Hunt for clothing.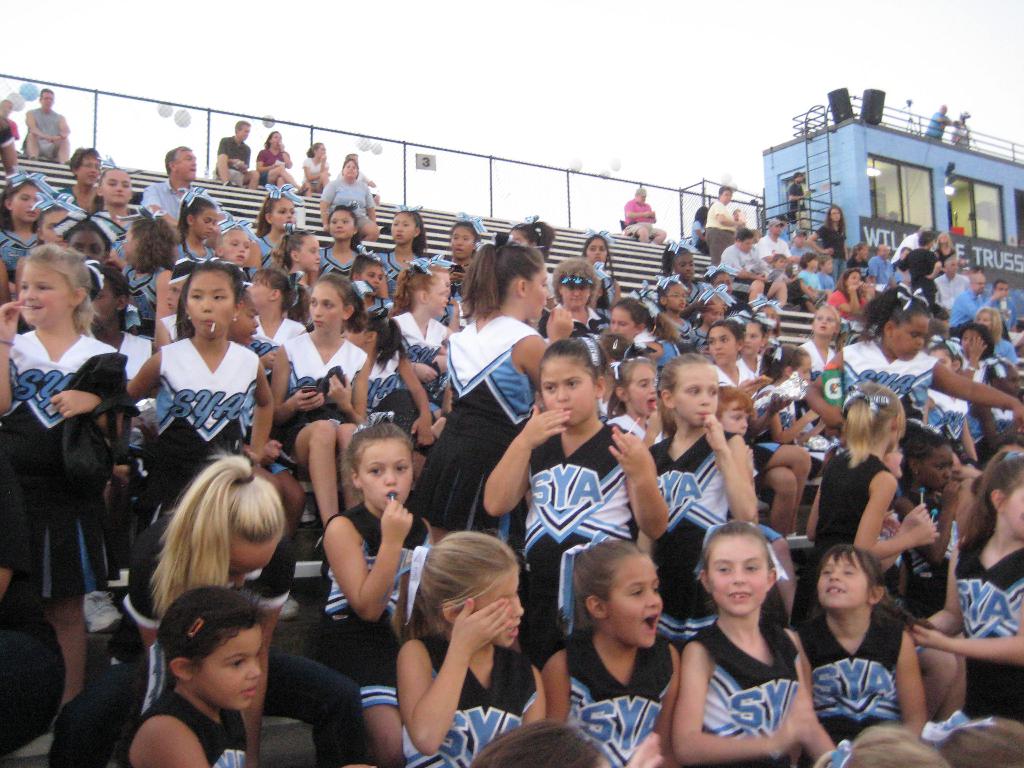
Hunted down at Rect(24, 105, 63, 161).
